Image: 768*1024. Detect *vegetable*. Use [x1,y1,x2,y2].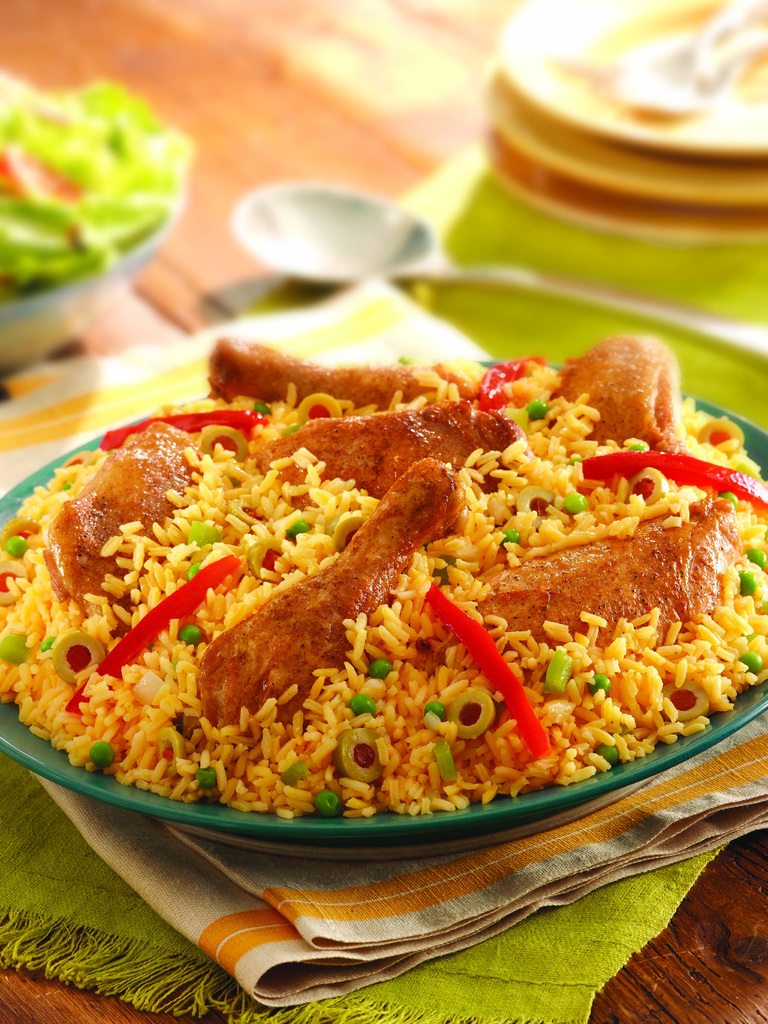
[591,738,622,769].
